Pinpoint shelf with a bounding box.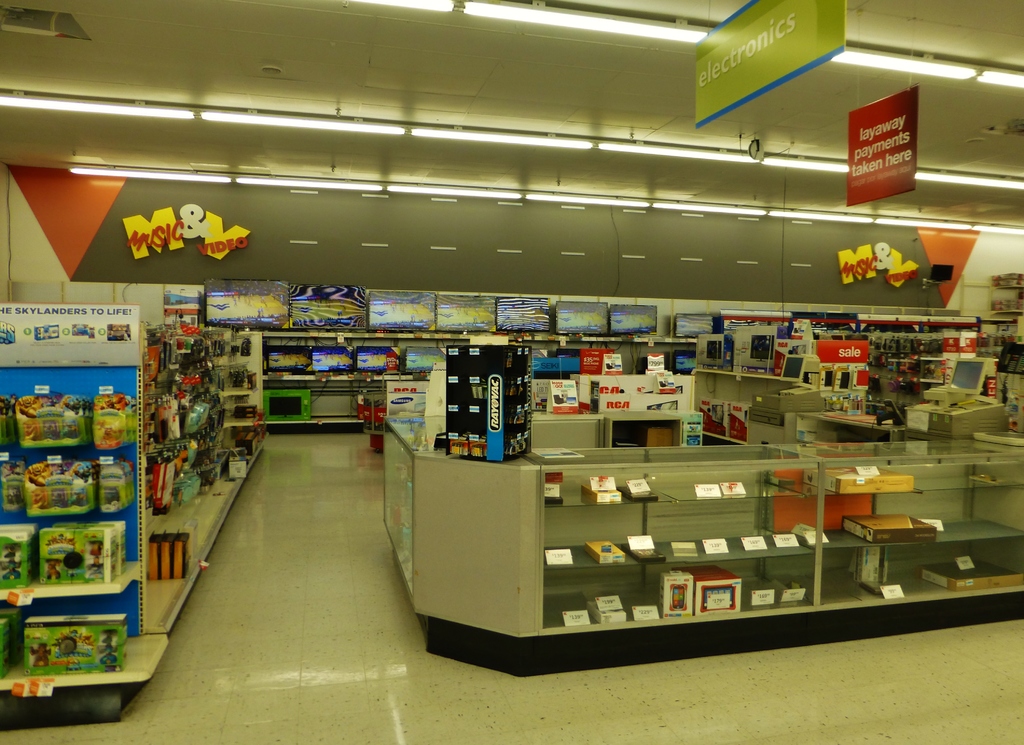
l=546, t=471, r=807, b=512.
